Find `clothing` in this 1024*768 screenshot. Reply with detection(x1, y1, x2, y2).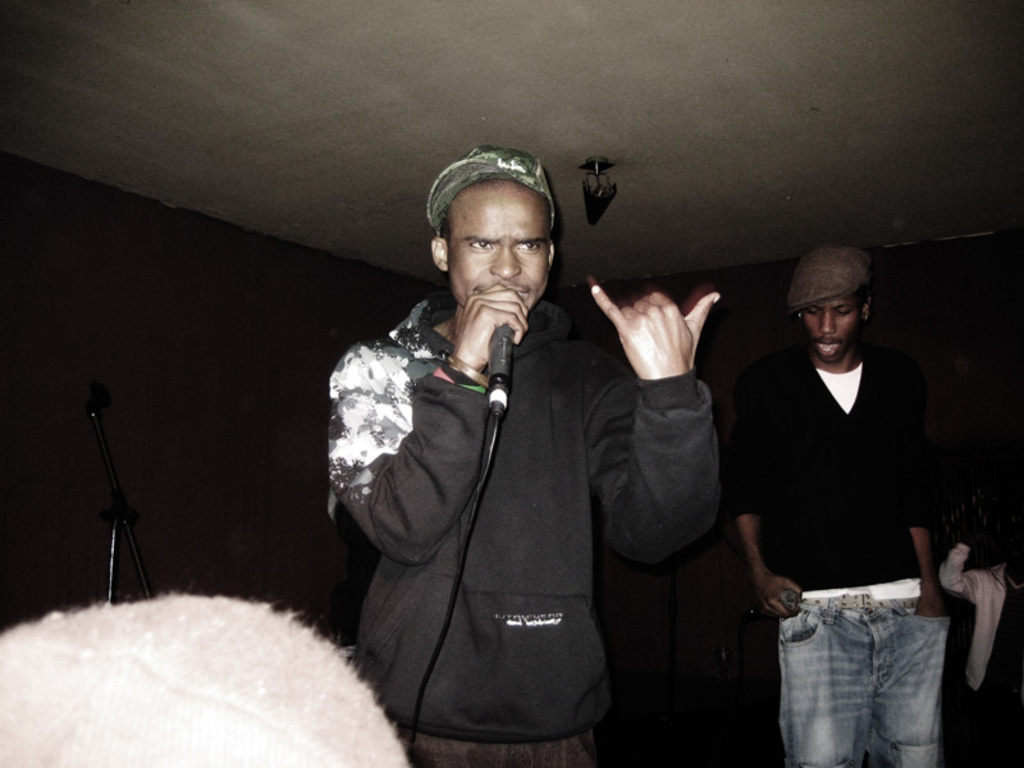
detection(730, 339, 955, 767).
